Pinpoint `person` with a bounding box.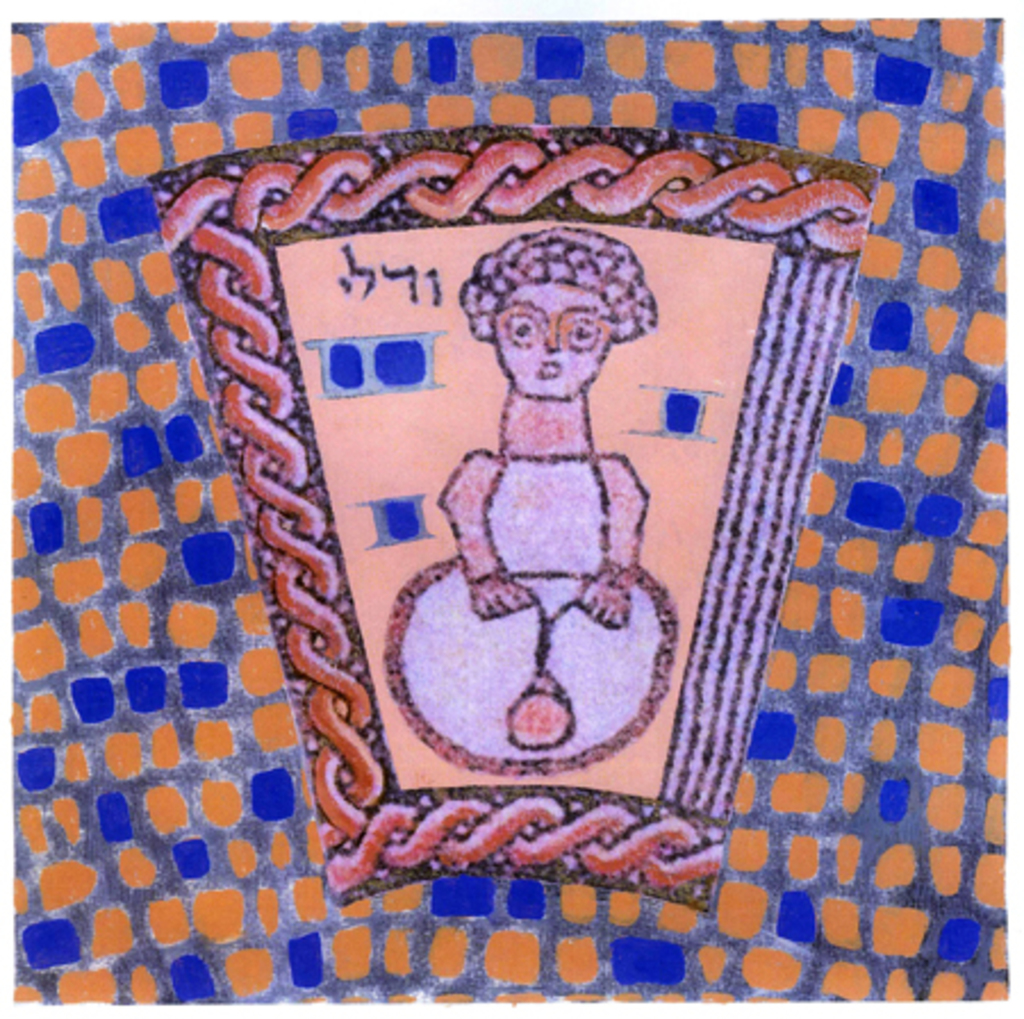
left=430, top=221, right=655, bottom=728.
